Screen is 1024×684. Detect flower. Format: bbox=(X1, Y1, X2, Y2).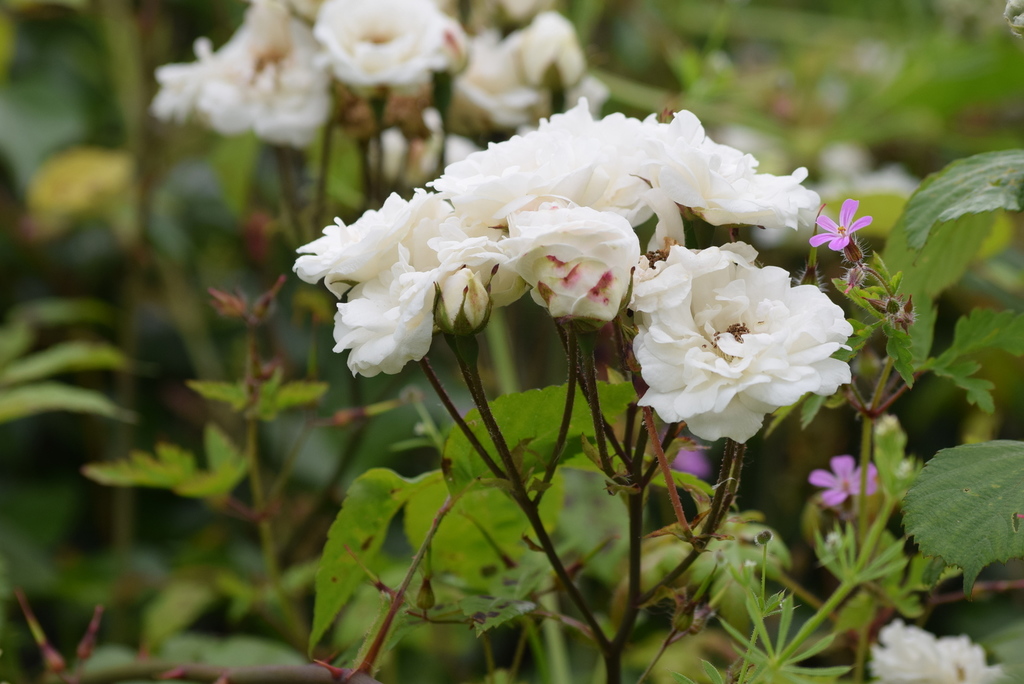
bbox=(860, 615, 1012, 683).
